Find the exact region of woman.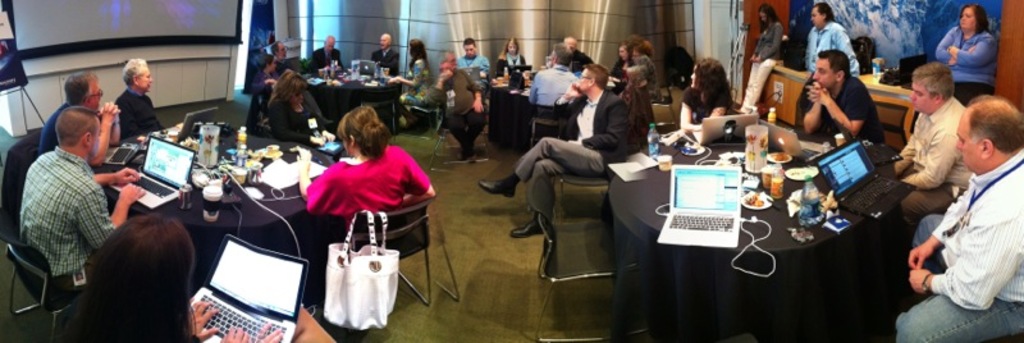
Exact region: bbox(388, 38, 435, 127).
